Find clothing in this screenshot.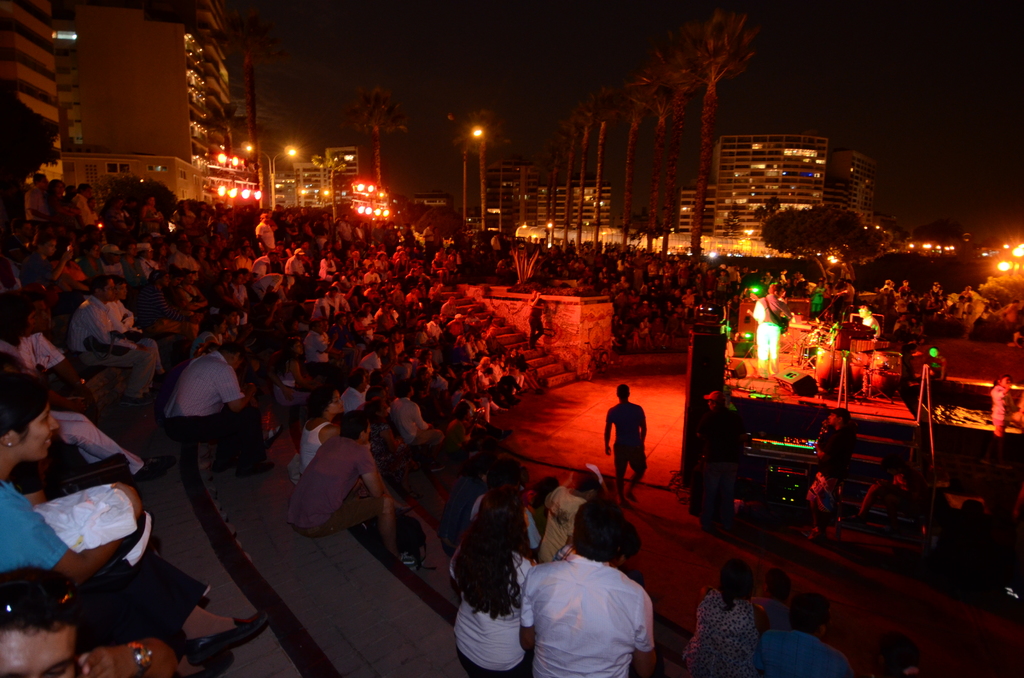
The bounding box for clothing is x1=168, y1=341, x2=241, y2=435.
